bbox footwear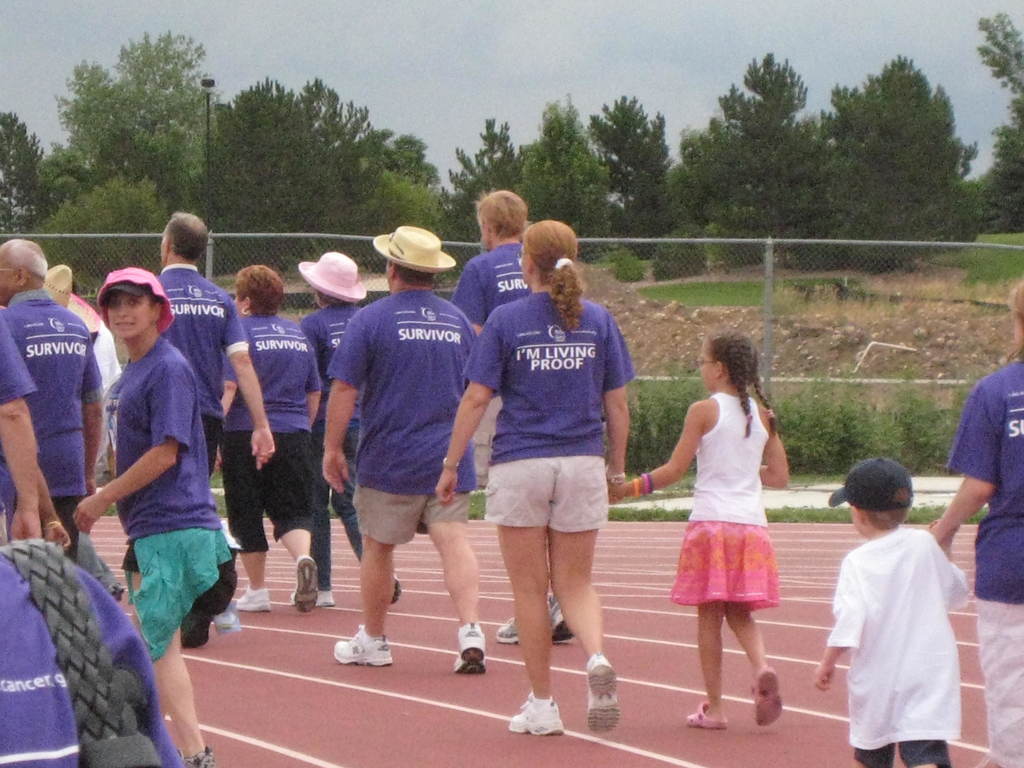
231 586 272 612
